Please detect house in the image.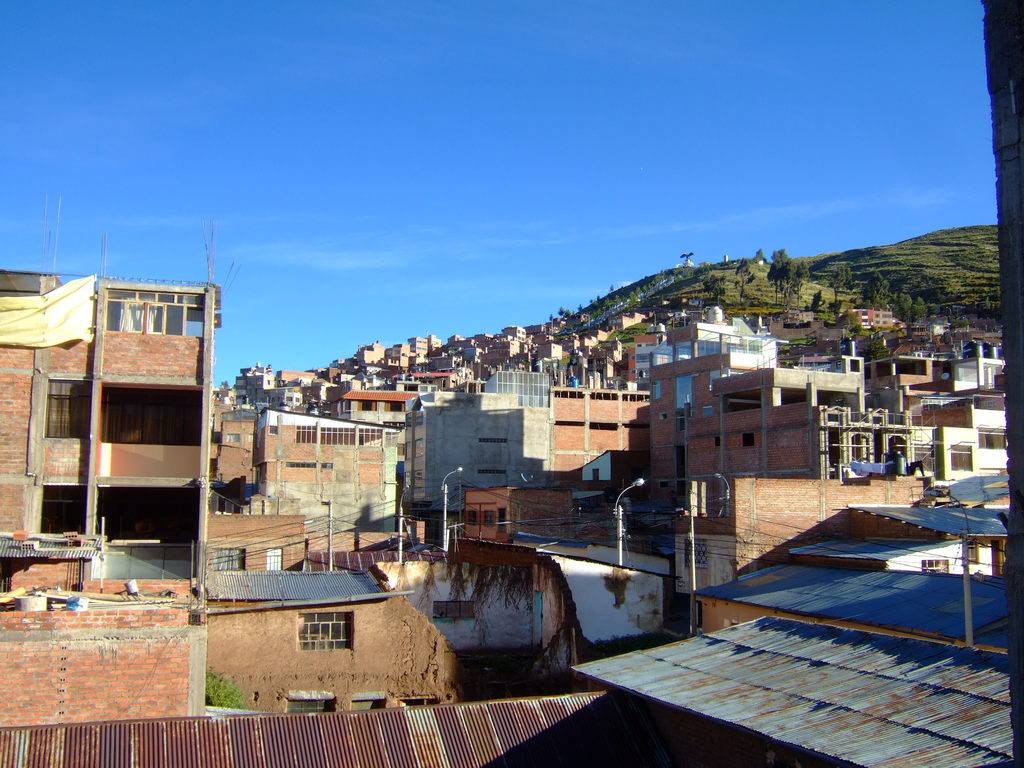
[left=442, top=332, right=468, bottom=346].
